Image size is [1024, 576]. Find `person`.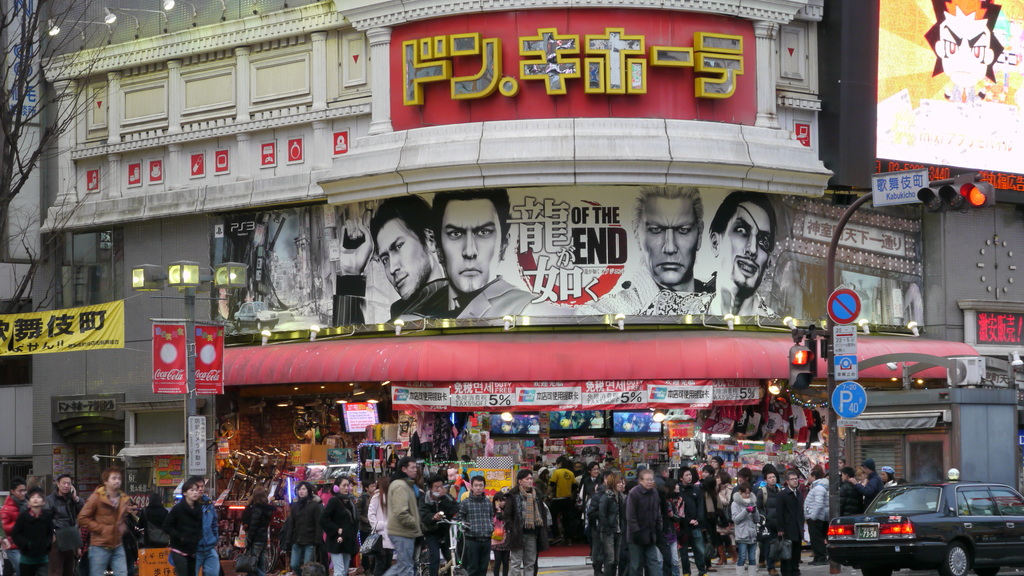
(left=573, top=181, right=714, bottom=317).
